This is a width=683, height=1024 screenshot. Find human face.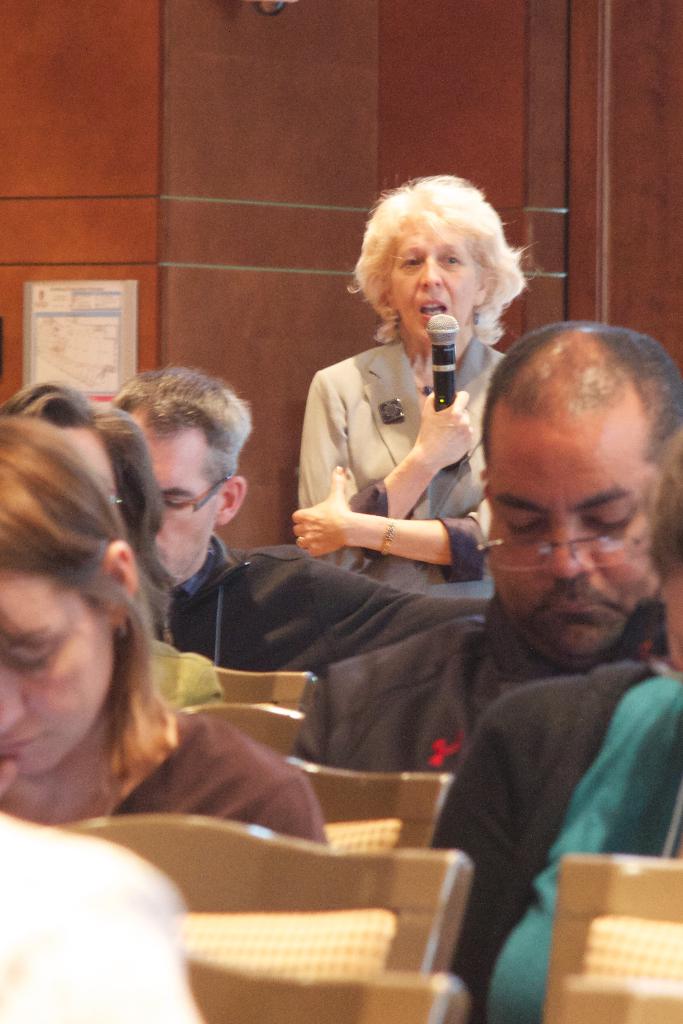
Bounding box: select_region(0, 570, 122, 781).
